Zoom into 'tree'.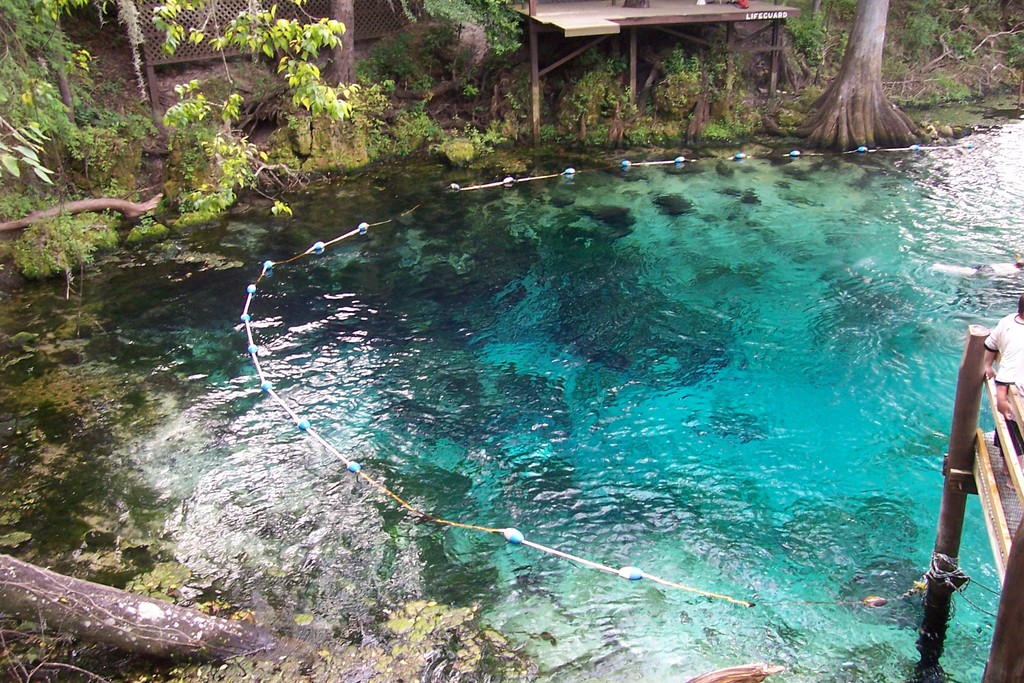
Zoom target: [781,0,923,151].
